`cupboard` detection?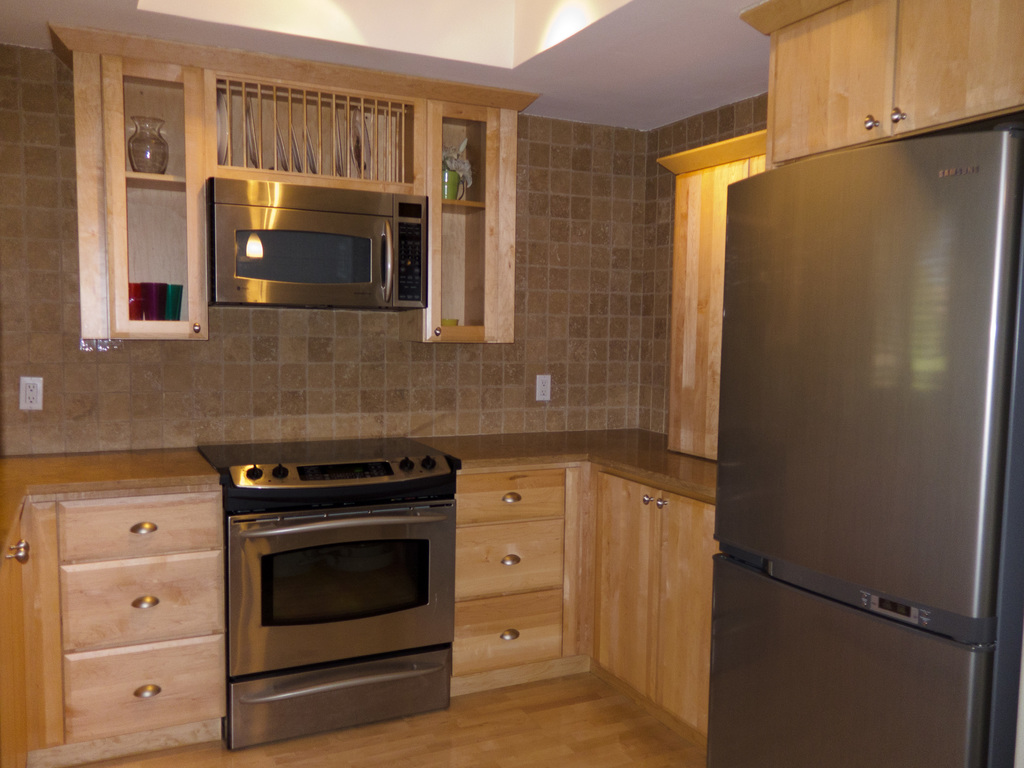
[x1=652, y1=127, x2=776, y2=452]
